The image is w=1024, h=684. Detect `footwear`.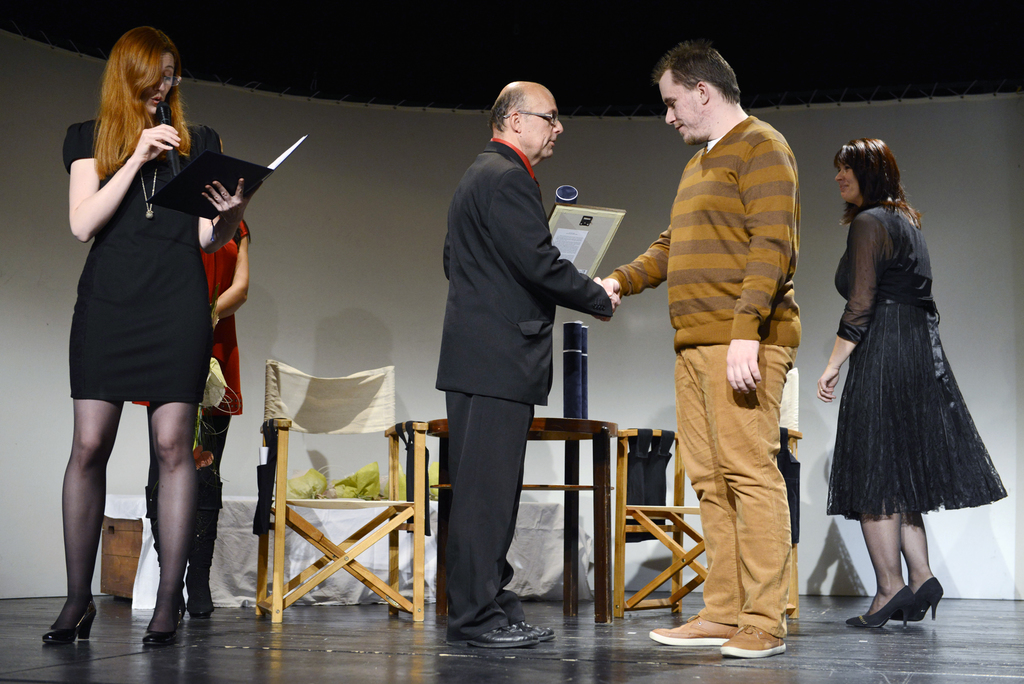
Detection: locate(42, 594, 95, 644).
